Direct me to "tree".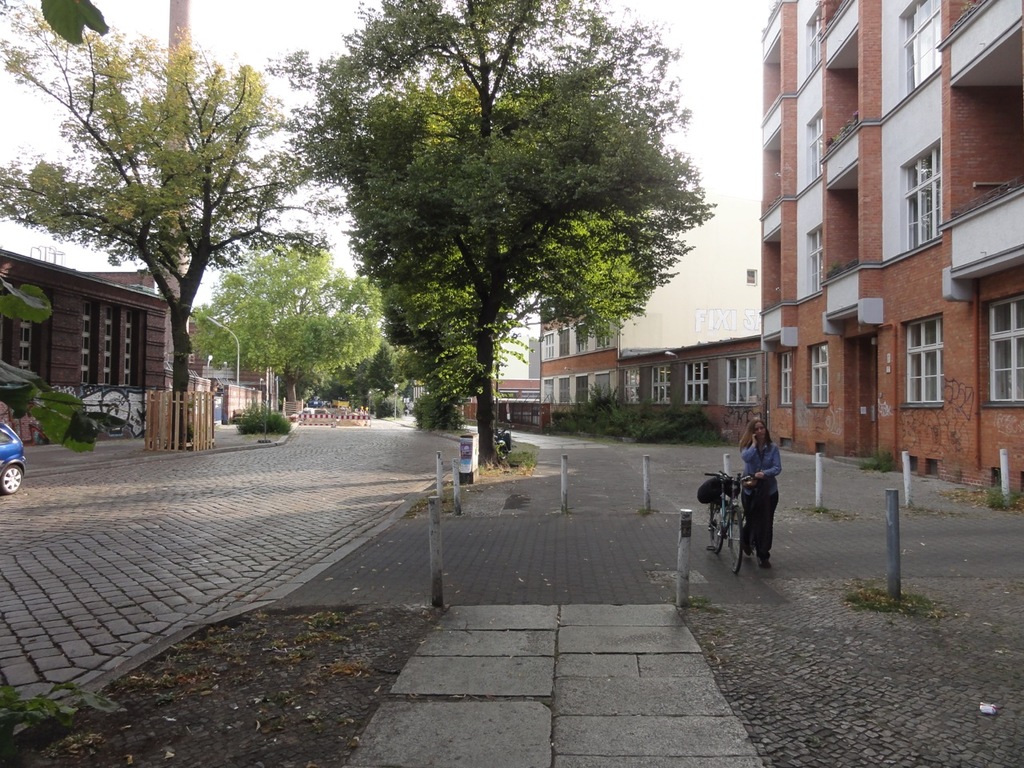
Direction: select_region(190, 238, 394, 410).
